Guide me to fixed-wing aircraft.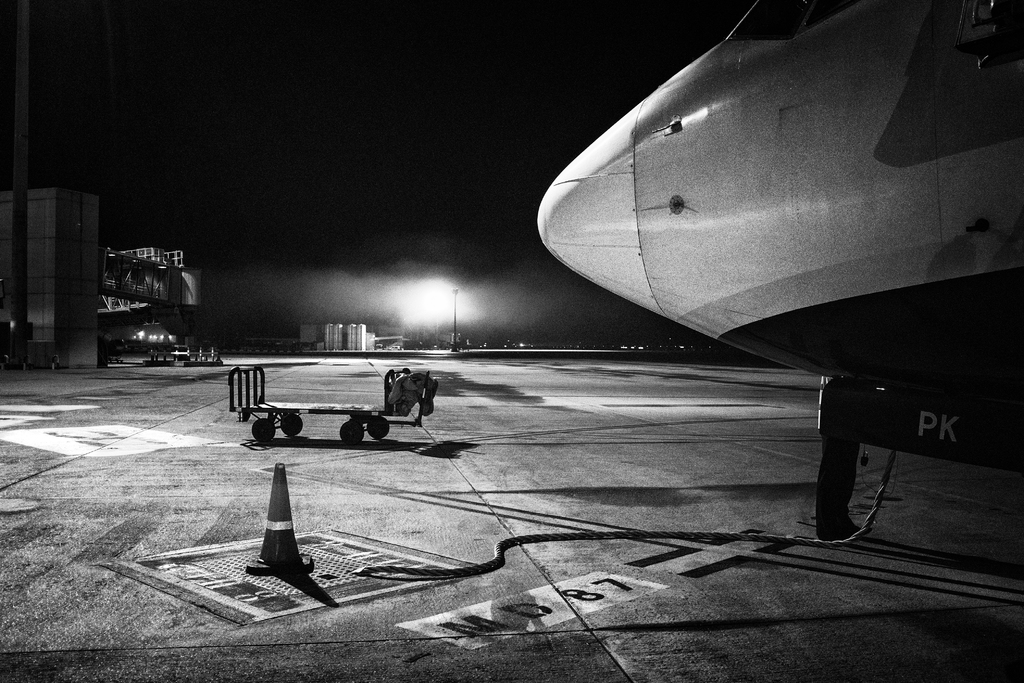
Guidance: select_region(537, 0, 1023, 418).
